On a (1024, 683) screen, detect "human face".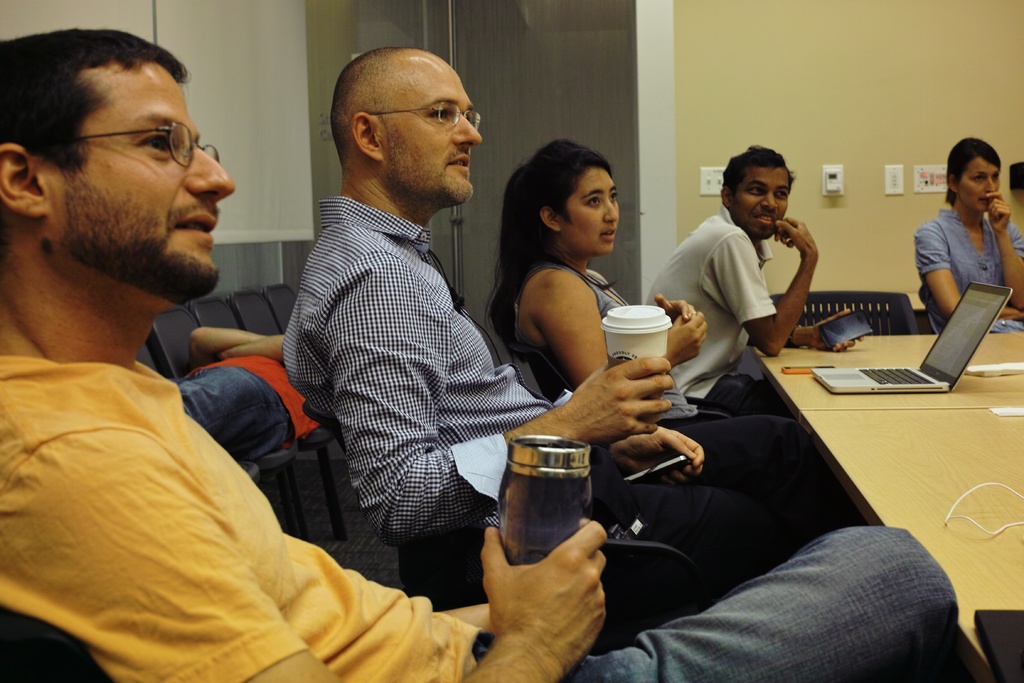
region(724, 167, 790, 236).
